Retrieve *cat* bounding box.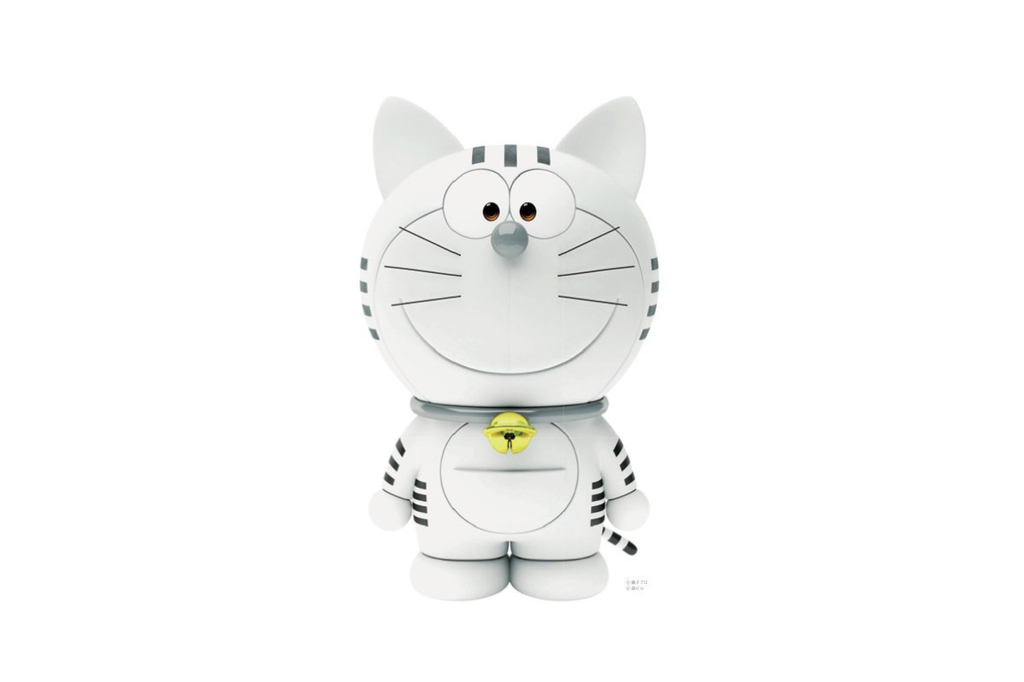
Bounding box: {"x1": 349, "y1": 95, "x2": 662, "y2": 605}.
